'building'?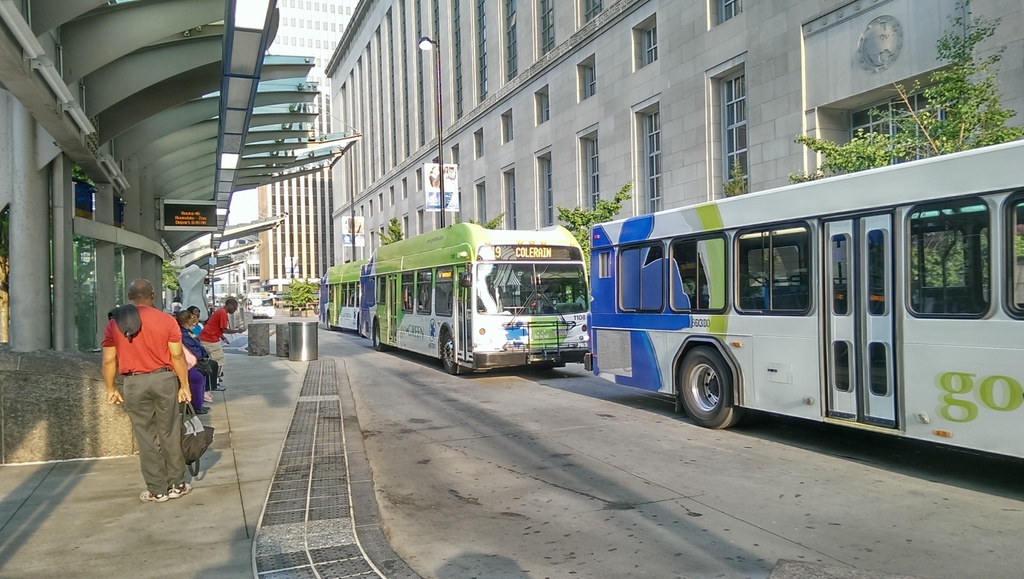
(left=253, top=2, right=362, bottom=321)
